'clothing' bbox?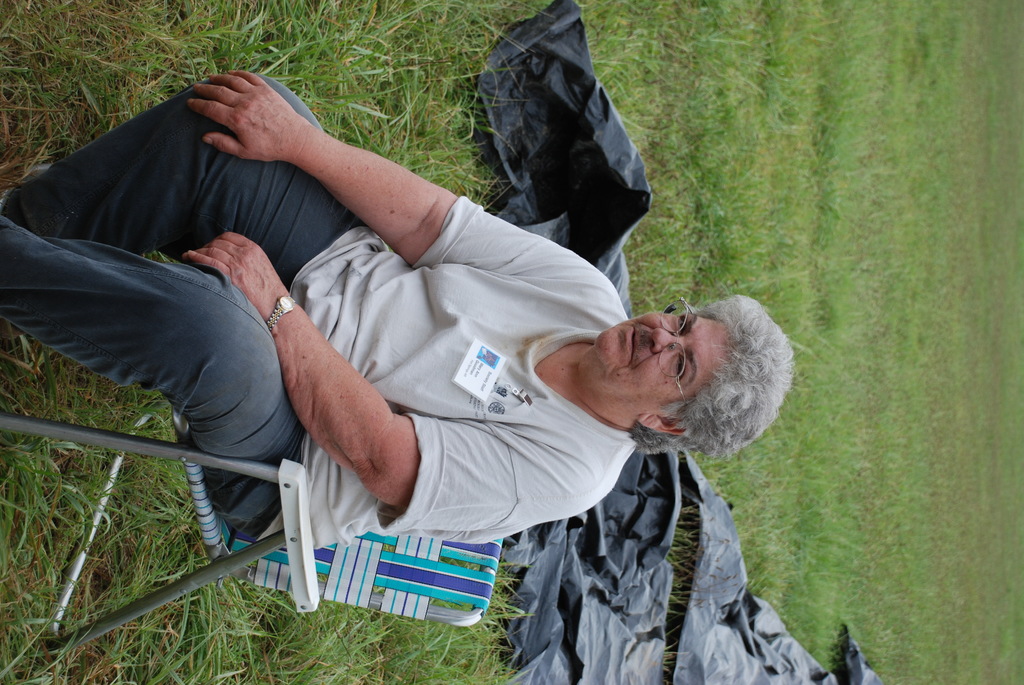
detection(66, 49, 773, 626)
